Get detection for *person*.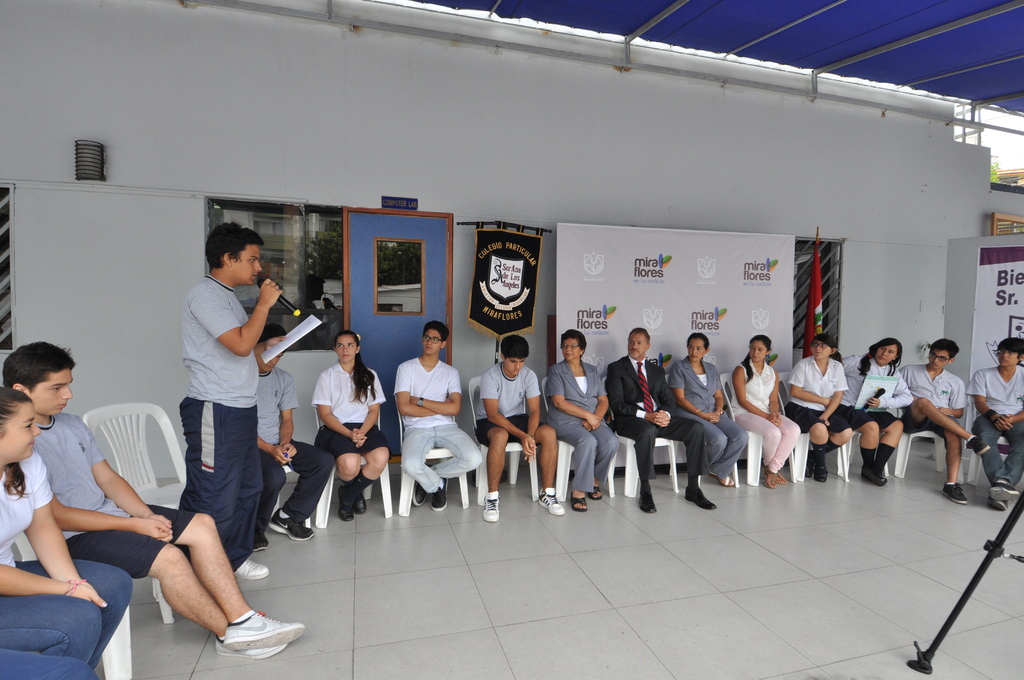
Detection: x1=738, y1=320, x2=815, y2=505.
